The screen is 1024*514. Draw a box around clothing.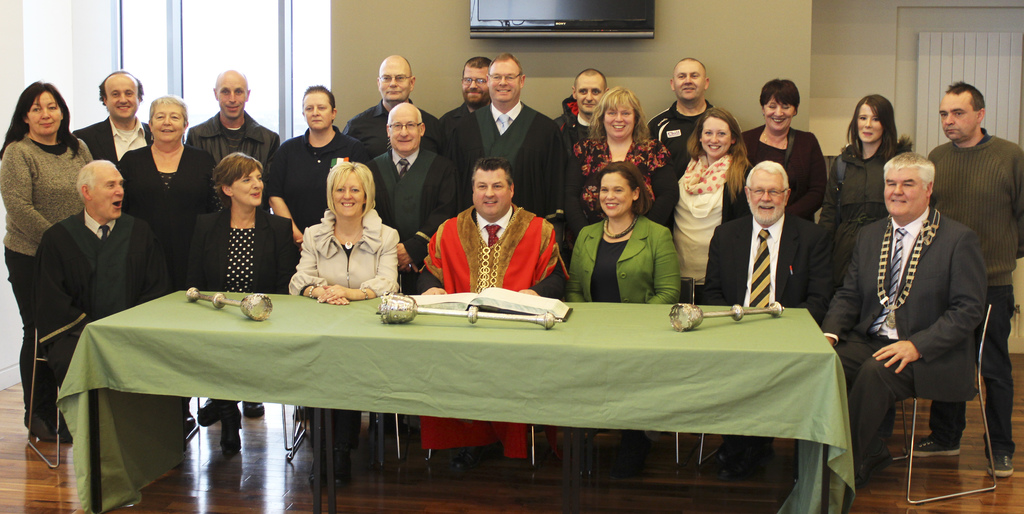
select_region(436, 104, 573, 236).
